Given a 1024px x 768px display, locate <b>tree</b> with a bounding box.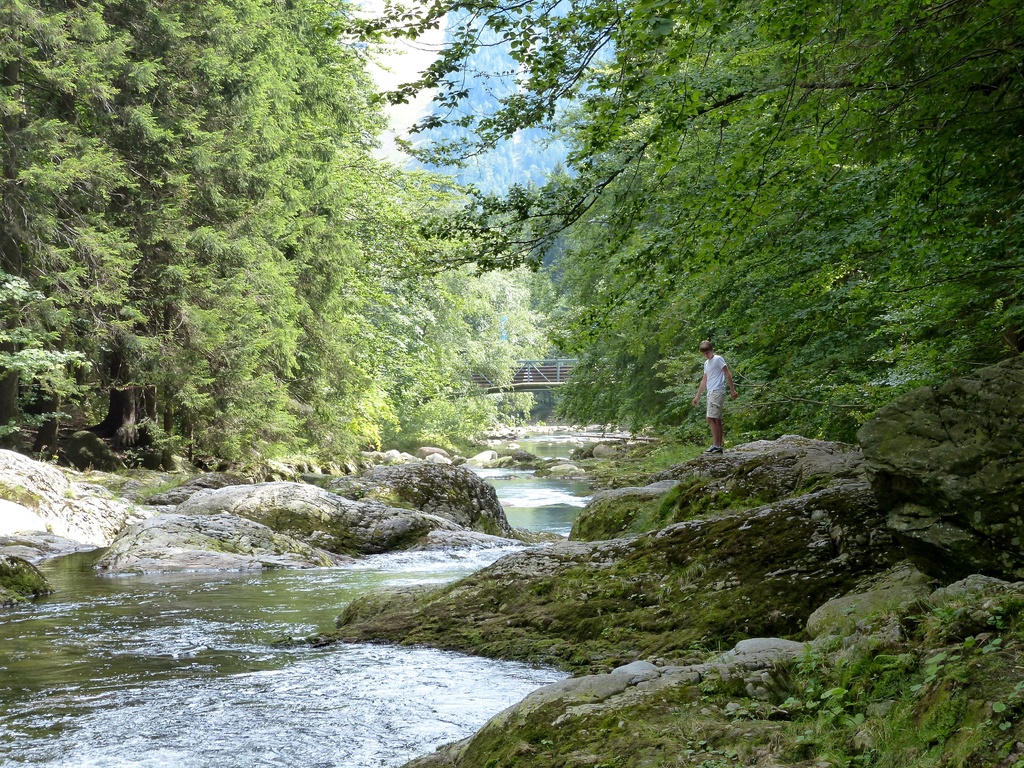
Located: x1=307, y1=0, x2=396, y2=474.
